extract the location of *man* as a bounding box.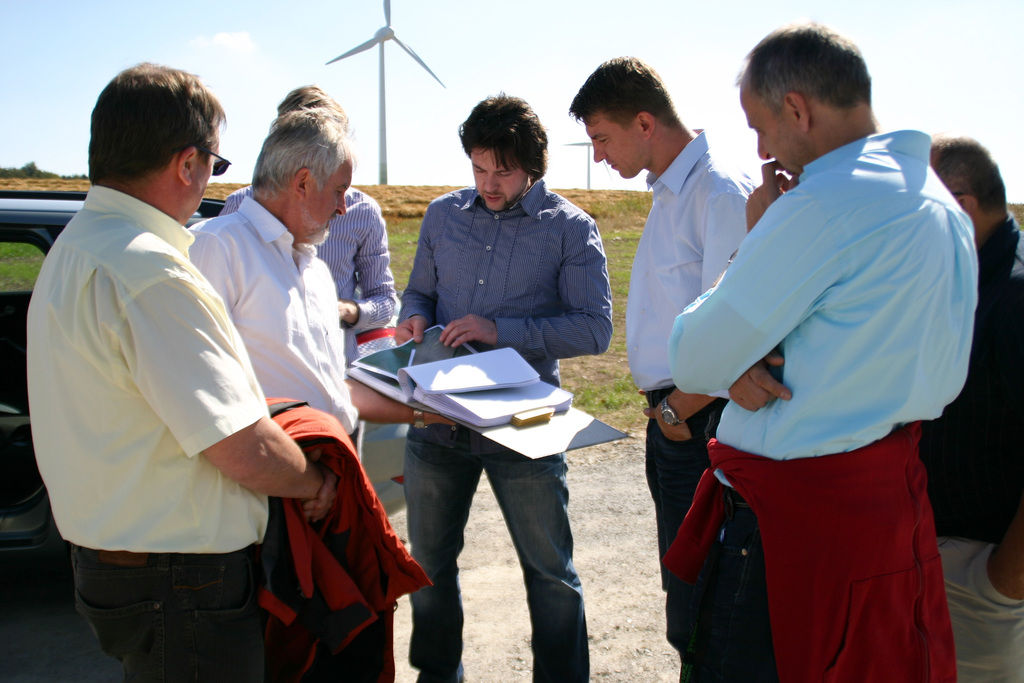
392, 101, 614, 682.
